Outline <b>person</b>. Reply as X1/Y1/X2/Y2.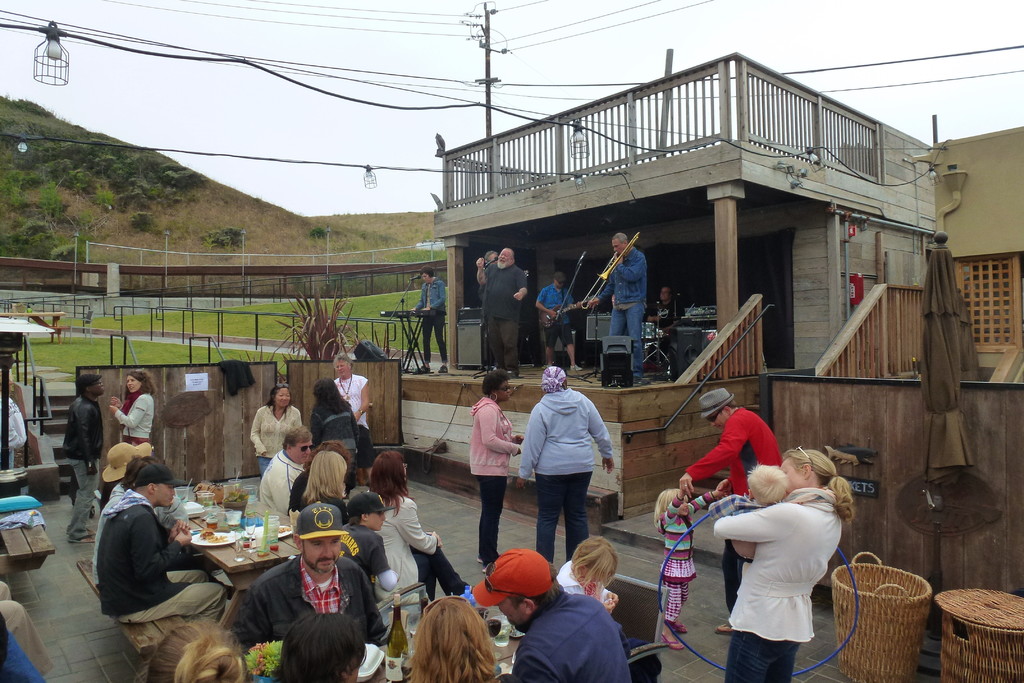
515/365/618/570.
